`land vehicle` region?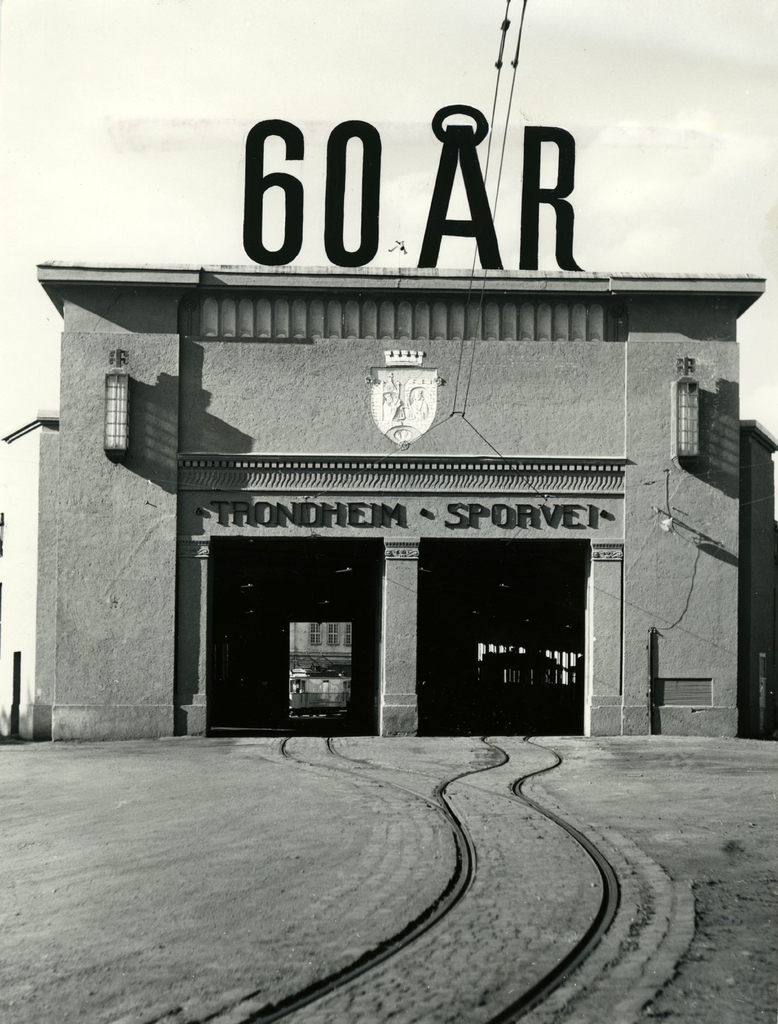
[285, 617, 353, 722]
